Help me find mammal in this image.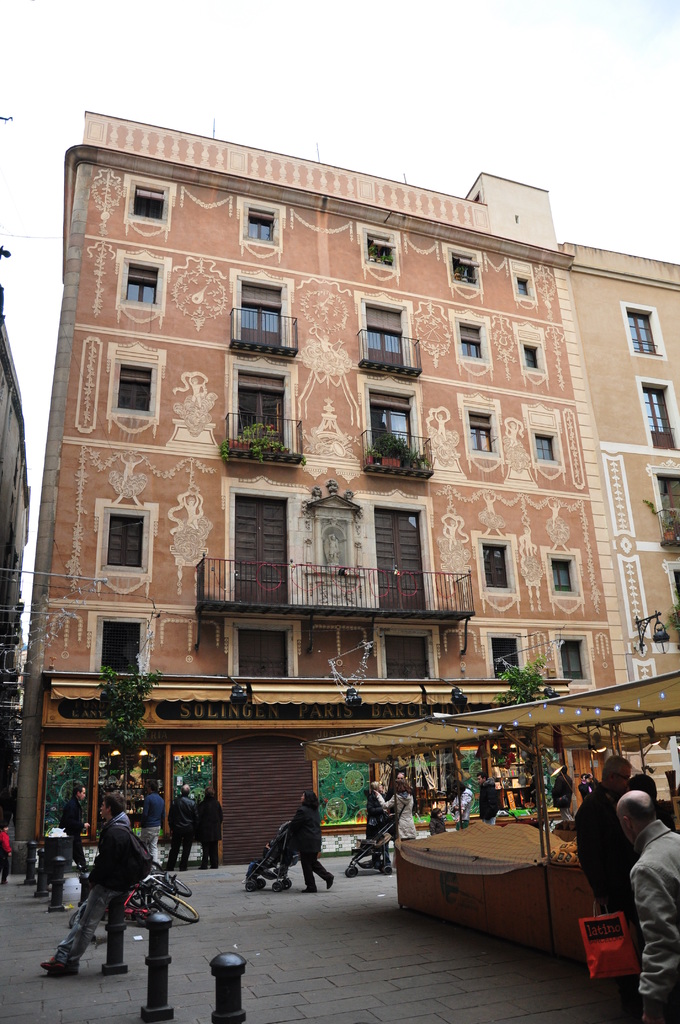
Found it: 284/786/333/894.
